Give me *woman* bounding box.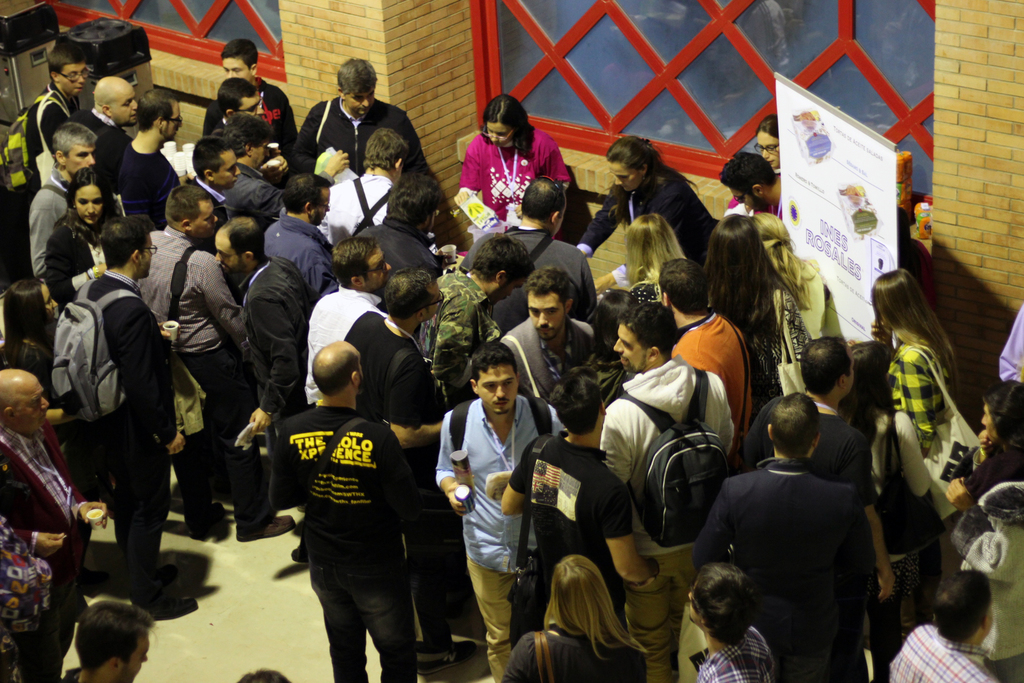
left=937, top=368, right=1023, bottom=547.
